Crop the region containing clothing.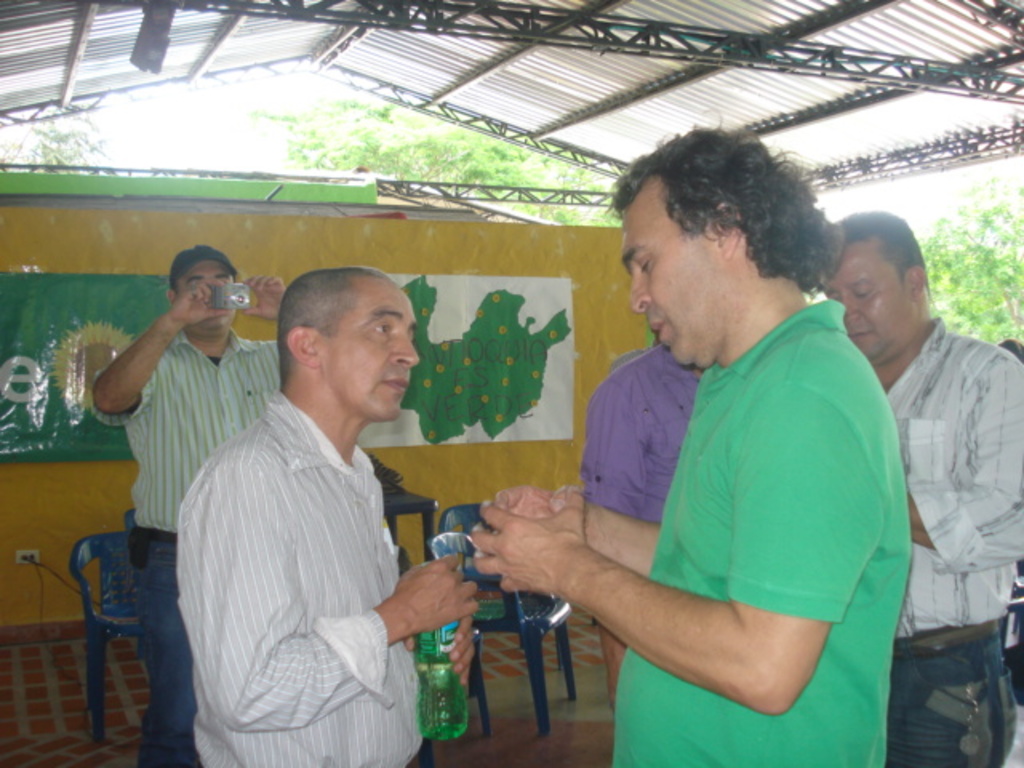
Crop region: box=[885, 314, 1019, 640].
